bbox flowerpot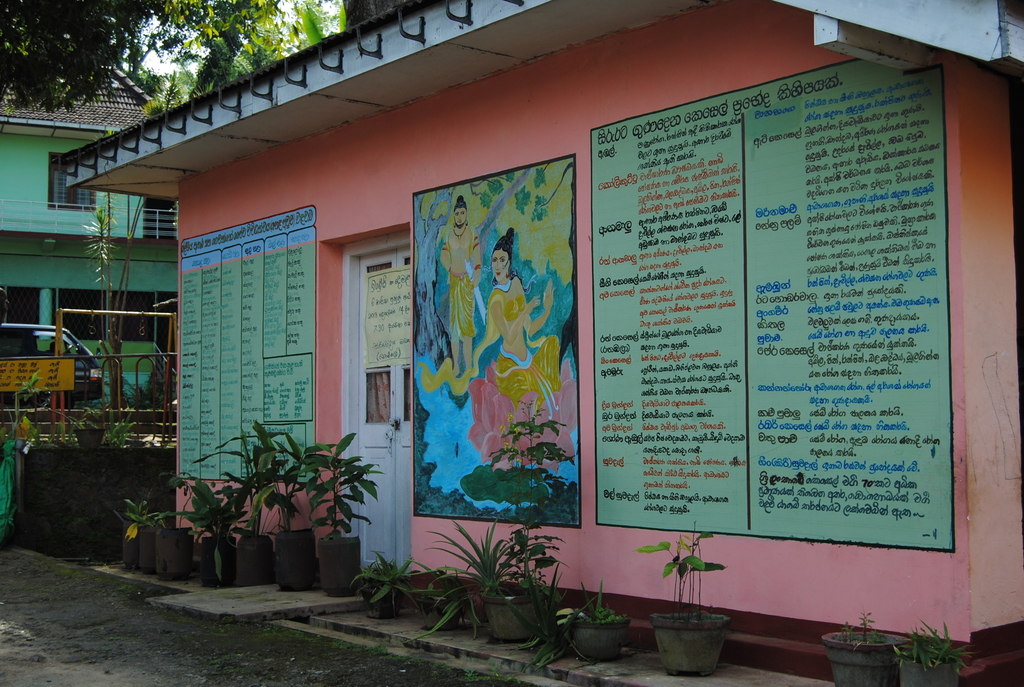
bbox=(484, 591, 535, 638)
